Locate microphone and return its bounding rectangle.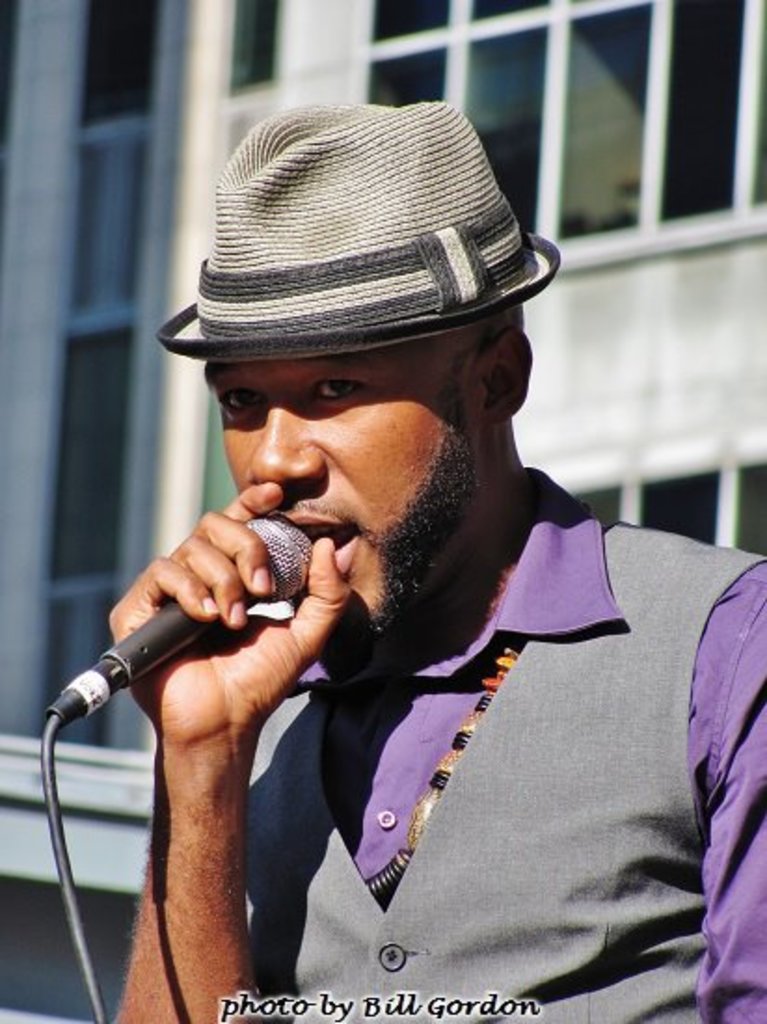
region(43, 510, 322, 728).
